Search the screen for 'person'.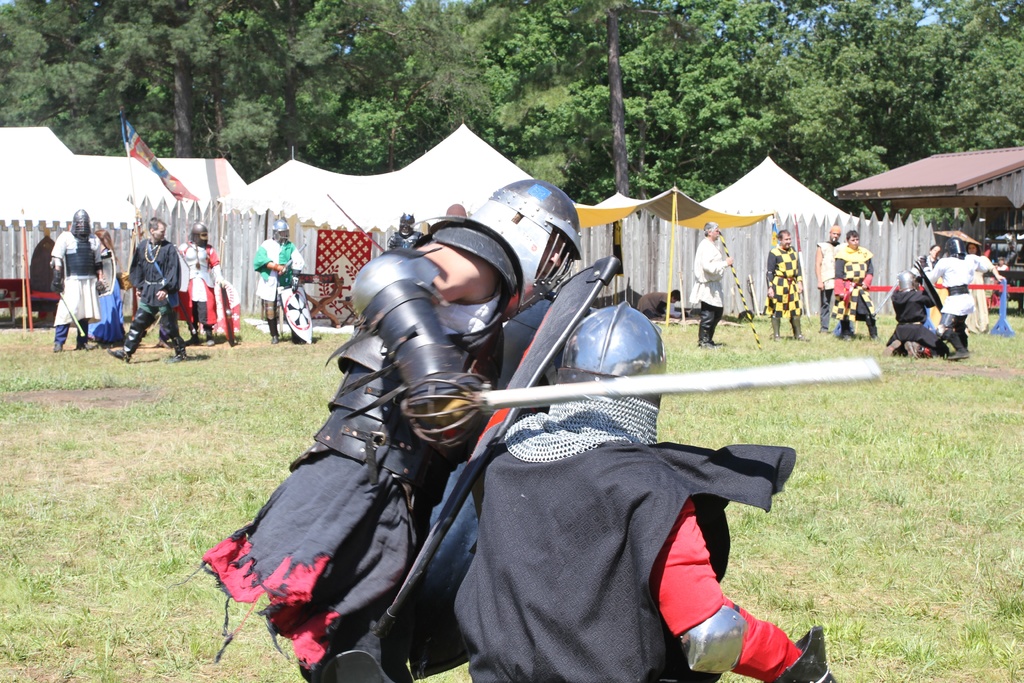
Found at <bbox>248, 211, 308, 342</bbox>.
